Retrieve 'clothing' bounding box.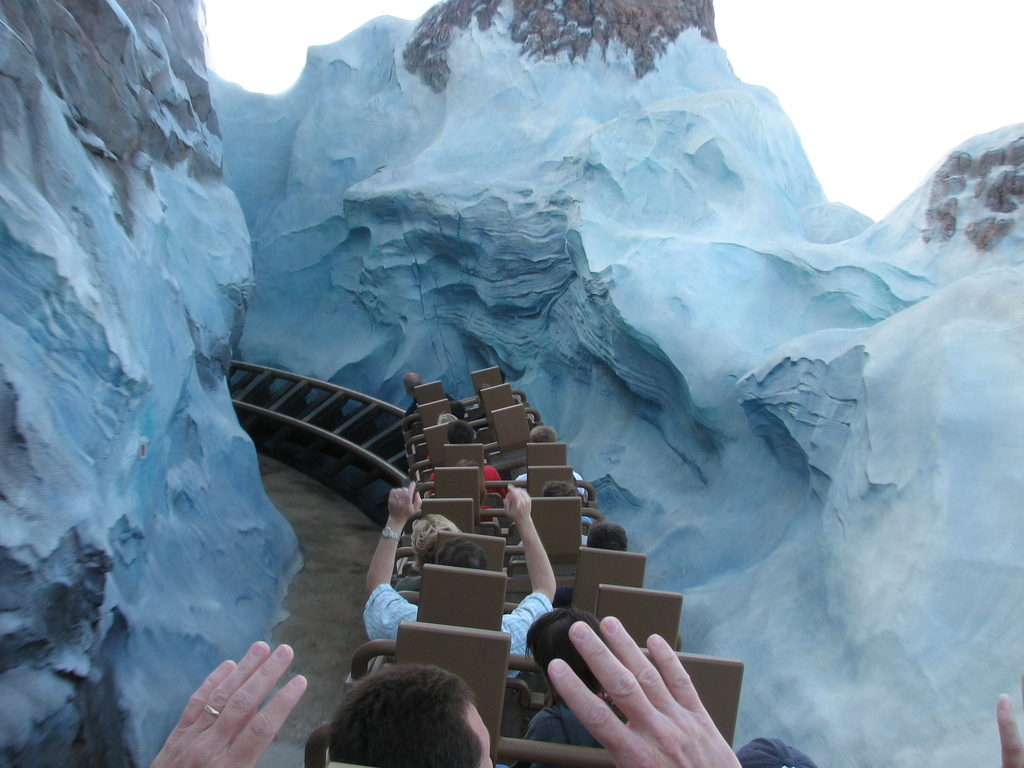
Bounding box: 506 536 588 567.
